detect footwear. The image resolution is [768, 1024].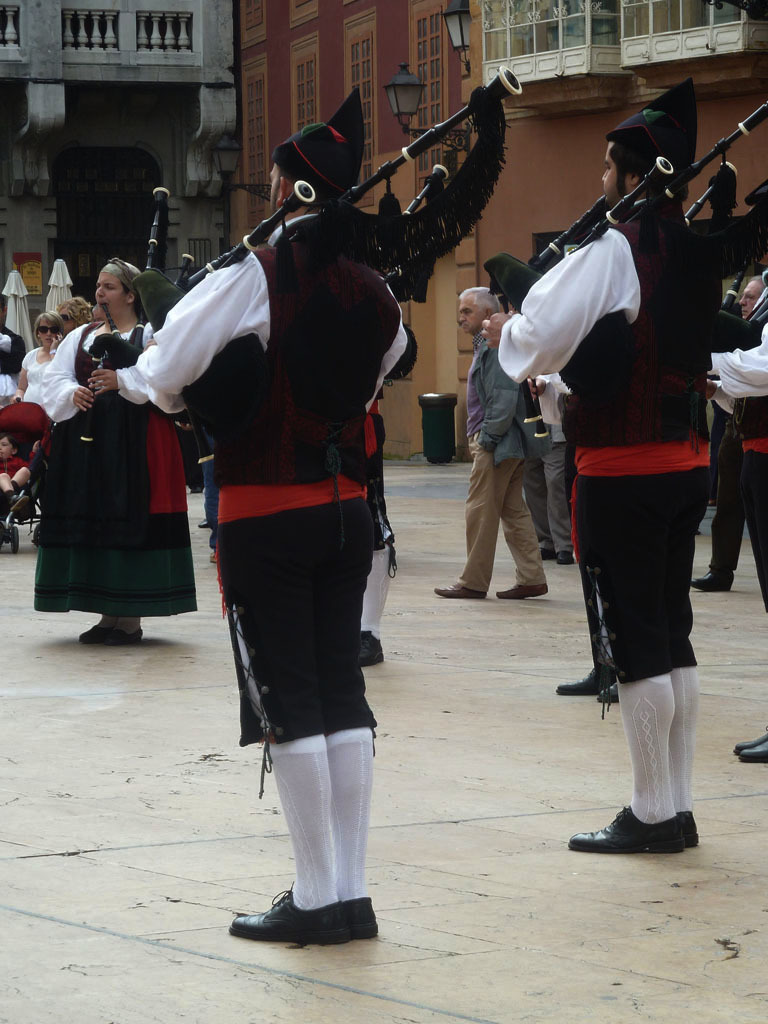
detection(538, 546, 548, 558).
